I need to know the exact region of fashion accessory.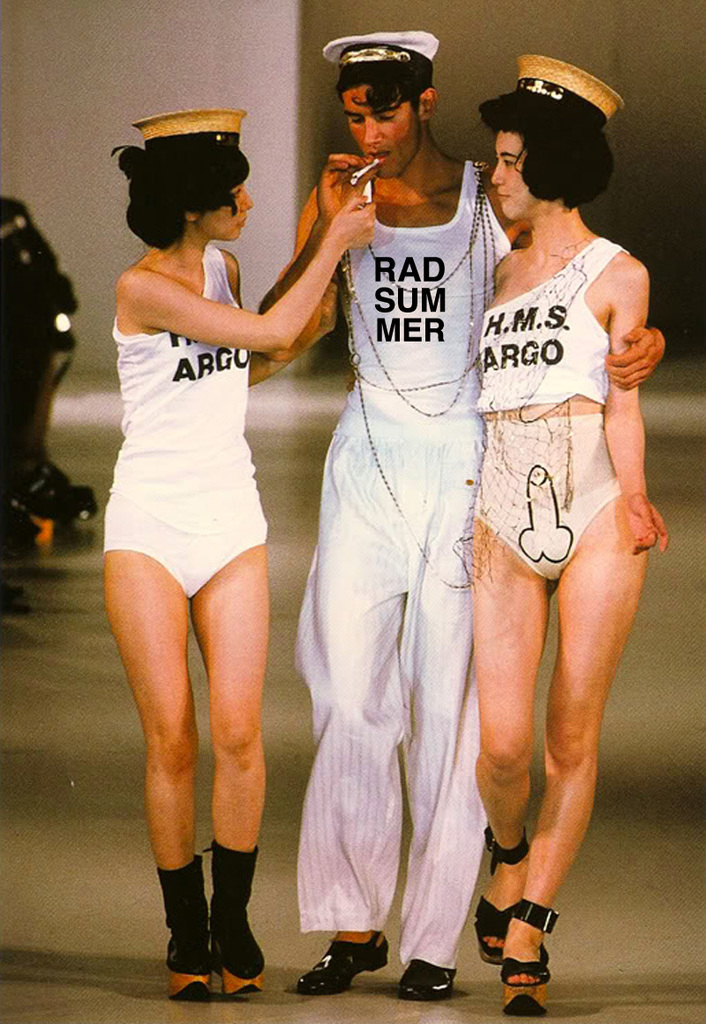
Region: bbox(513, 56, 620, 120).
